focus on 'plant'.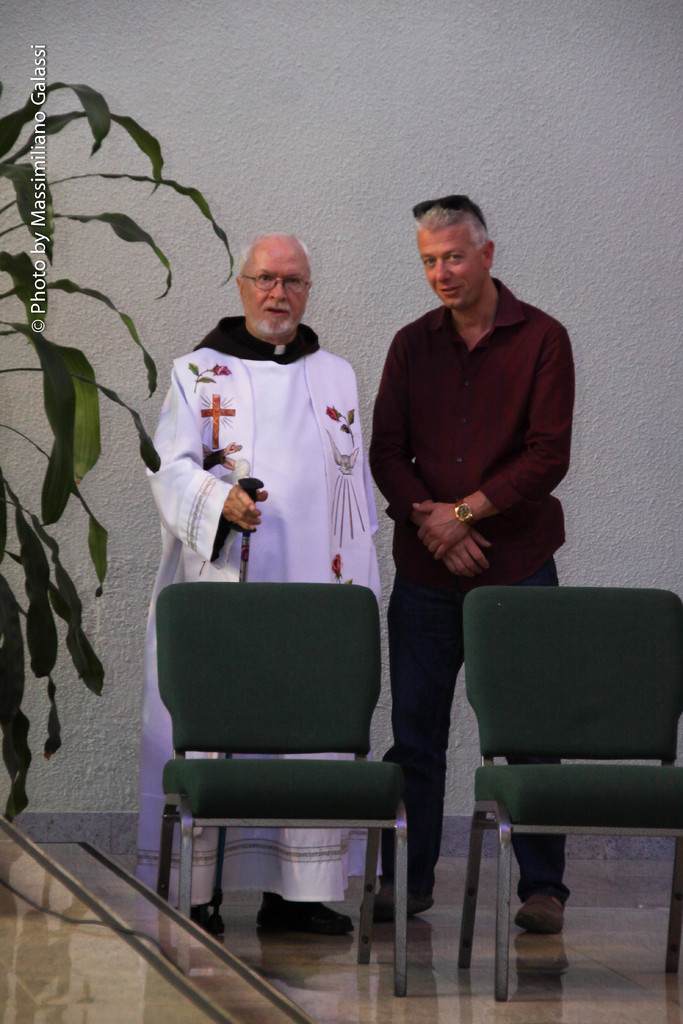
Focused at <region>0, 81, 239, 816</region>.
